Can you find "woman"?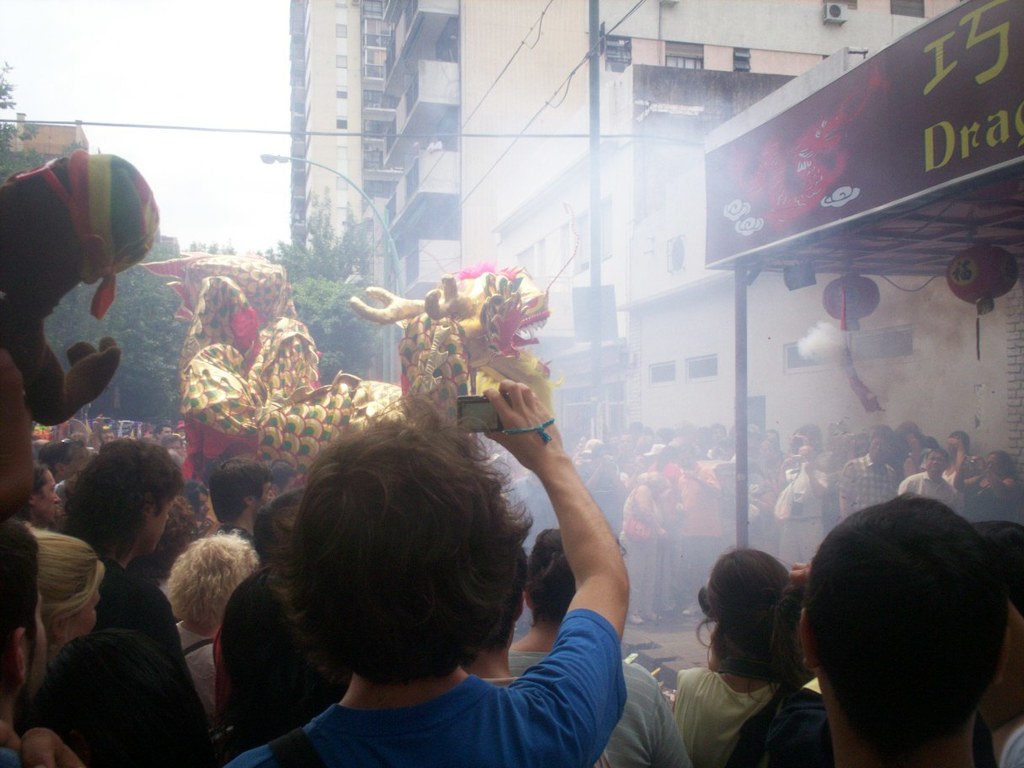
Yes, bounding box: 616, 471, 665, 627.
